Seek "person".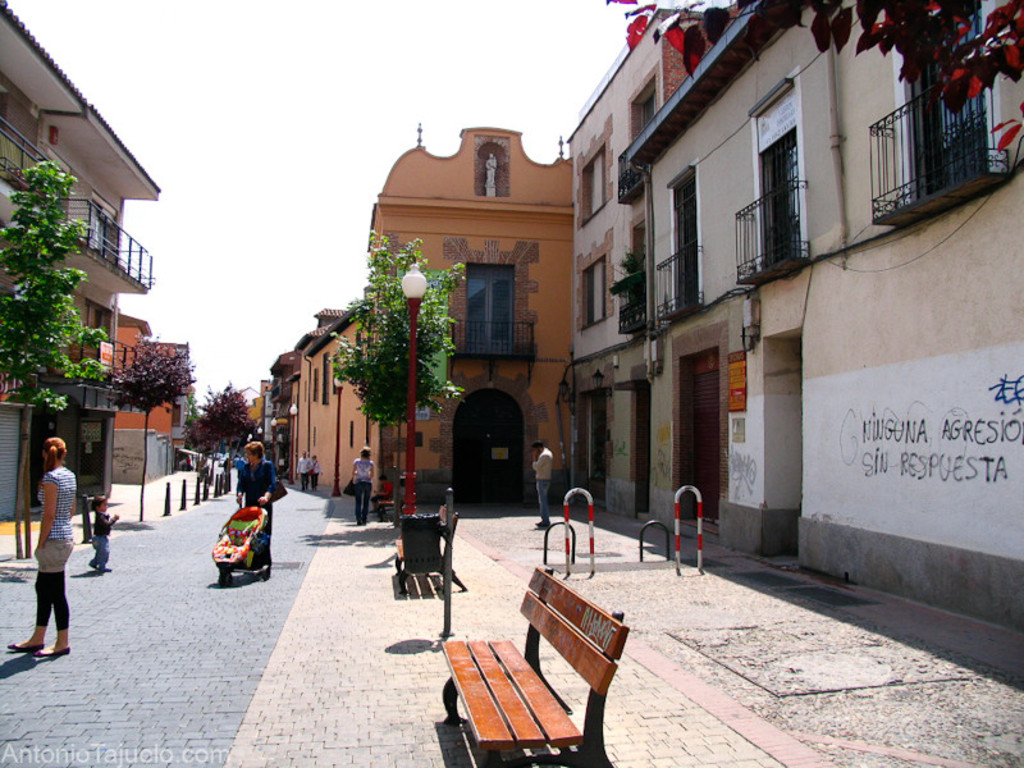
234,439,282,575.
